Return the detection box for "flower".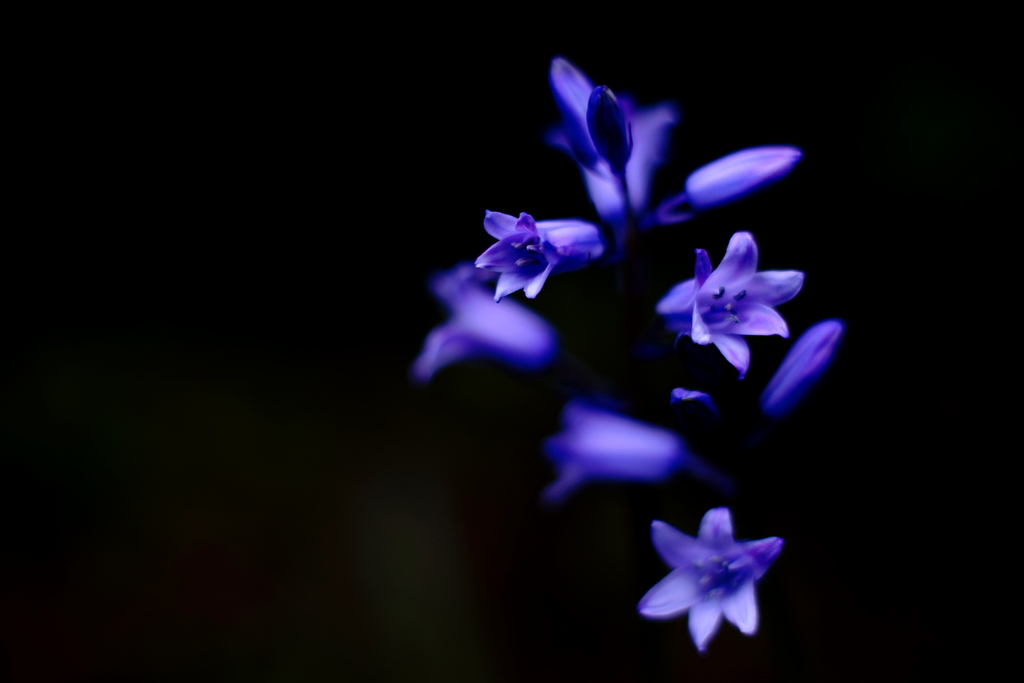
bbox=[544, 60, 676, 233].
